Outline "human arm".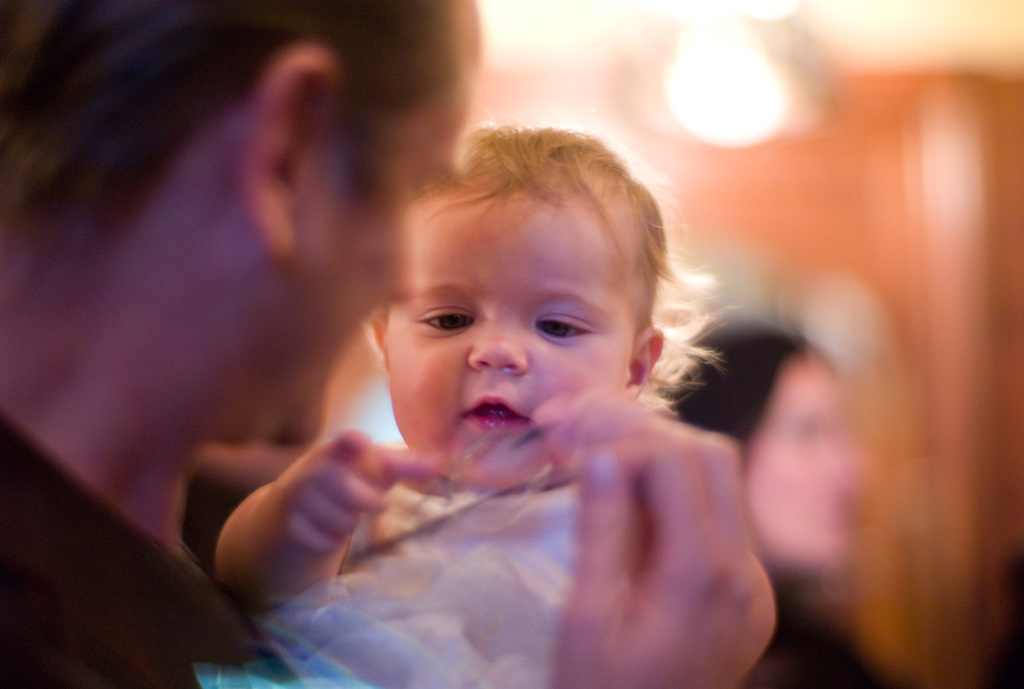
Outline: <box>548,387,781,688</box>.
